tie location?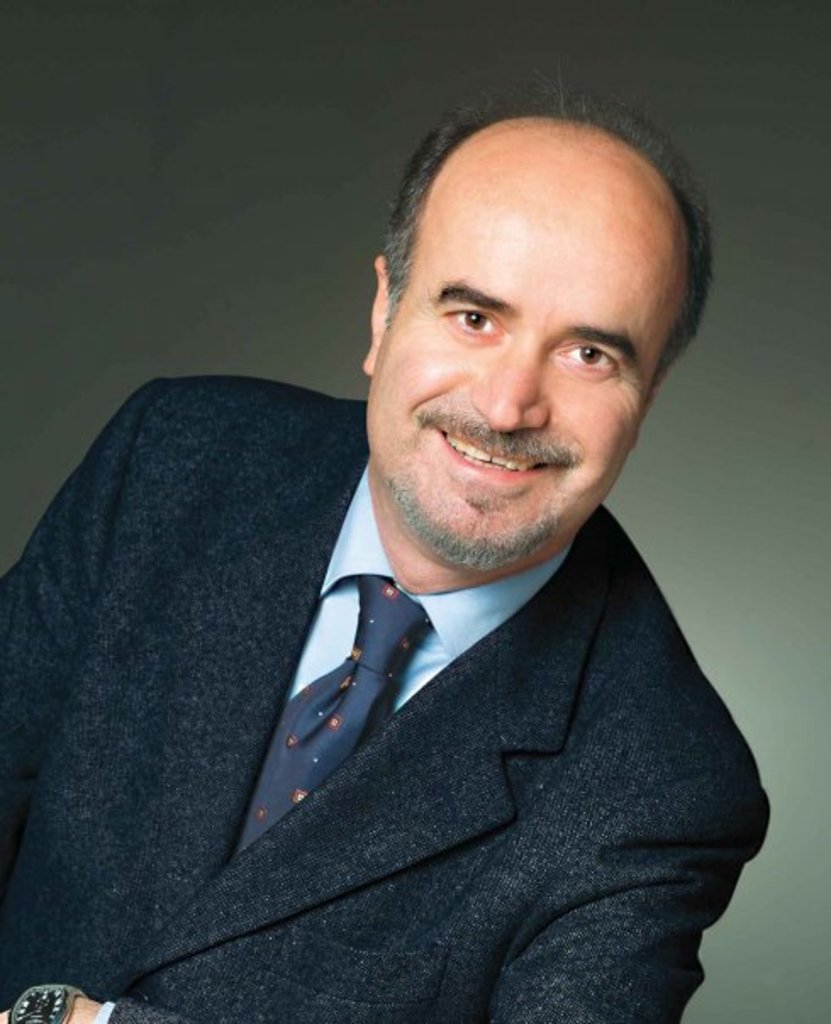
bbox=(226, 570, 436, 858)
